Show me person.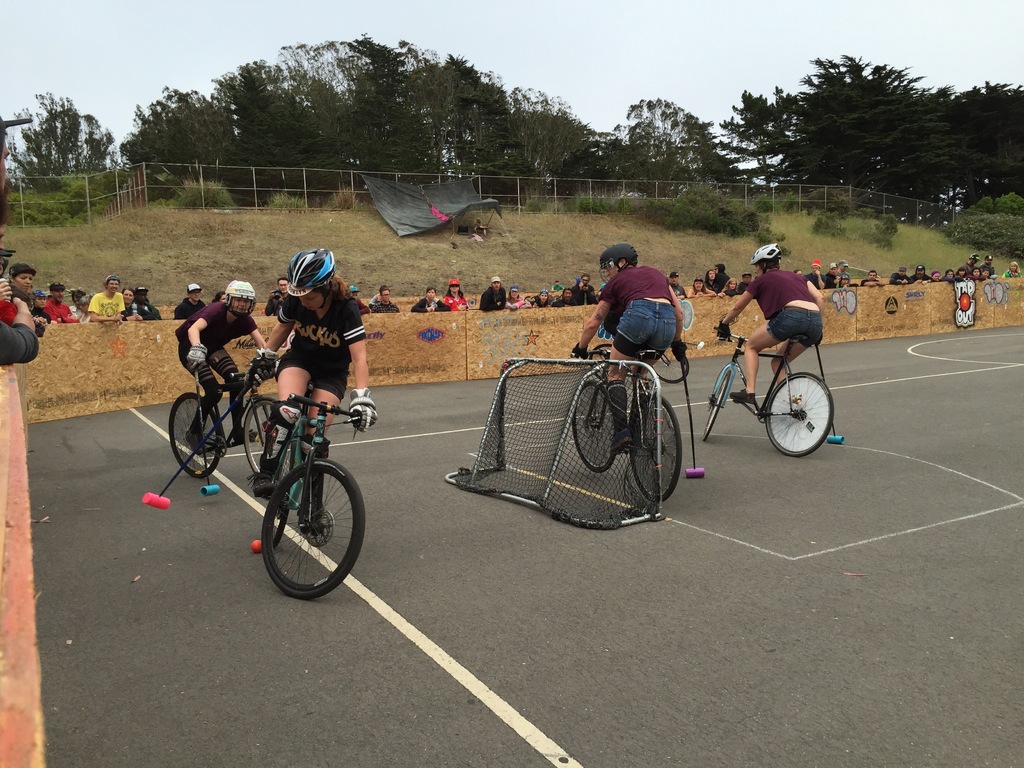
person is here: region(260, 249, 368, 531).
